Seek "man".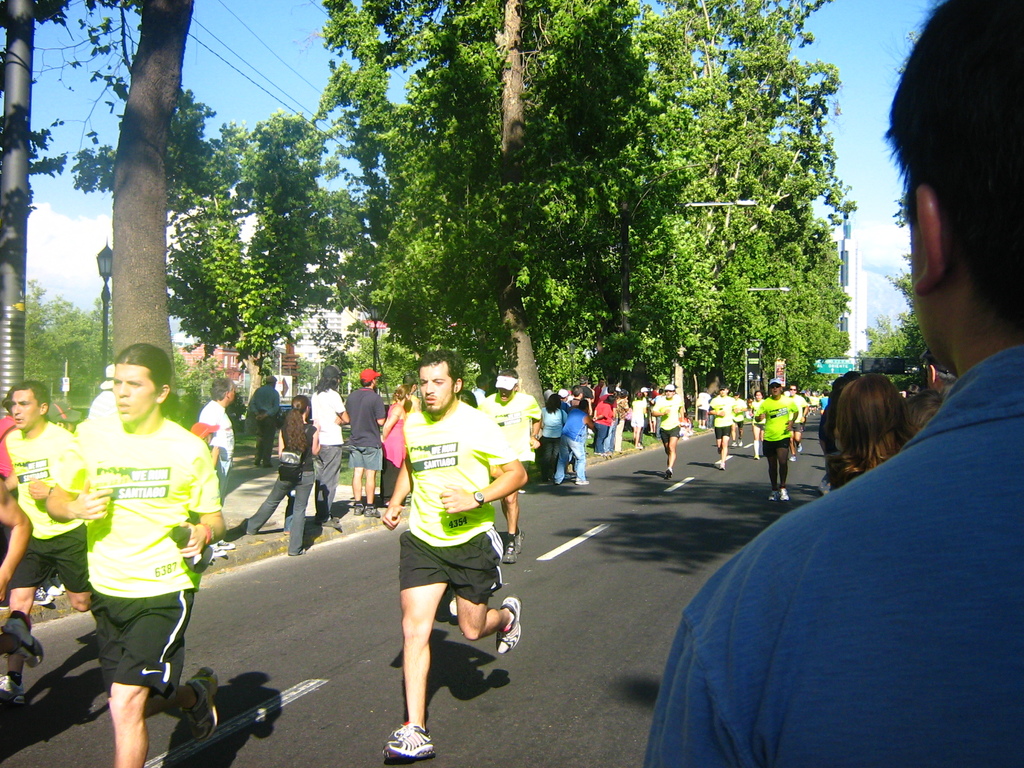
(198, 376, 241, 504).
